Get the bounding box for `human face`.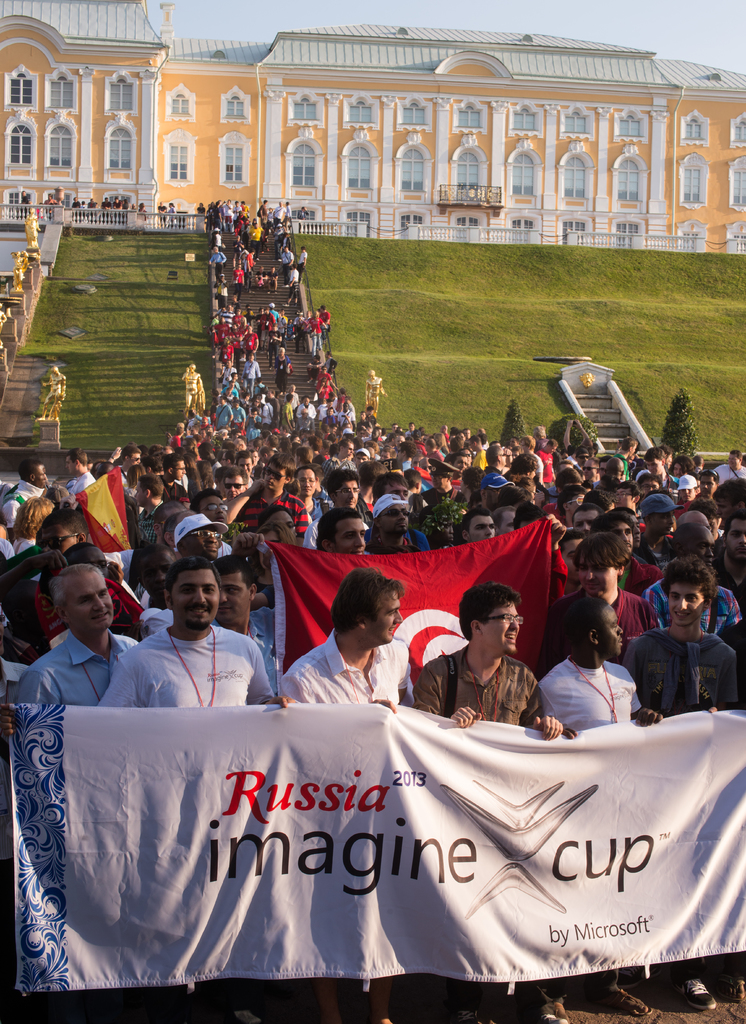
(left=370, top=597, right=402, bottom=641).
